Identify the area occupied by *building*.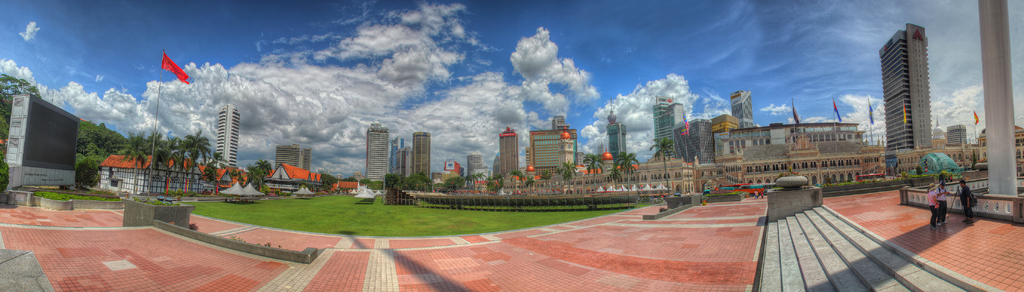
Area: bbox(2, 93, 83, 204).
